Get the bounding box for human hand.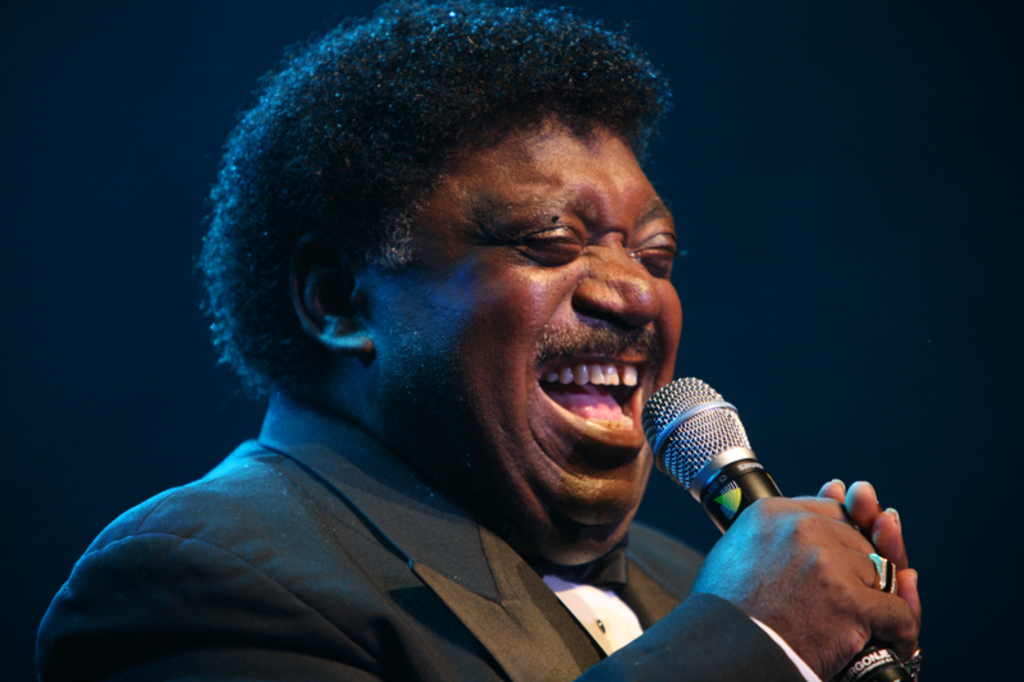
l=815, t=477, r=920, b=626.
